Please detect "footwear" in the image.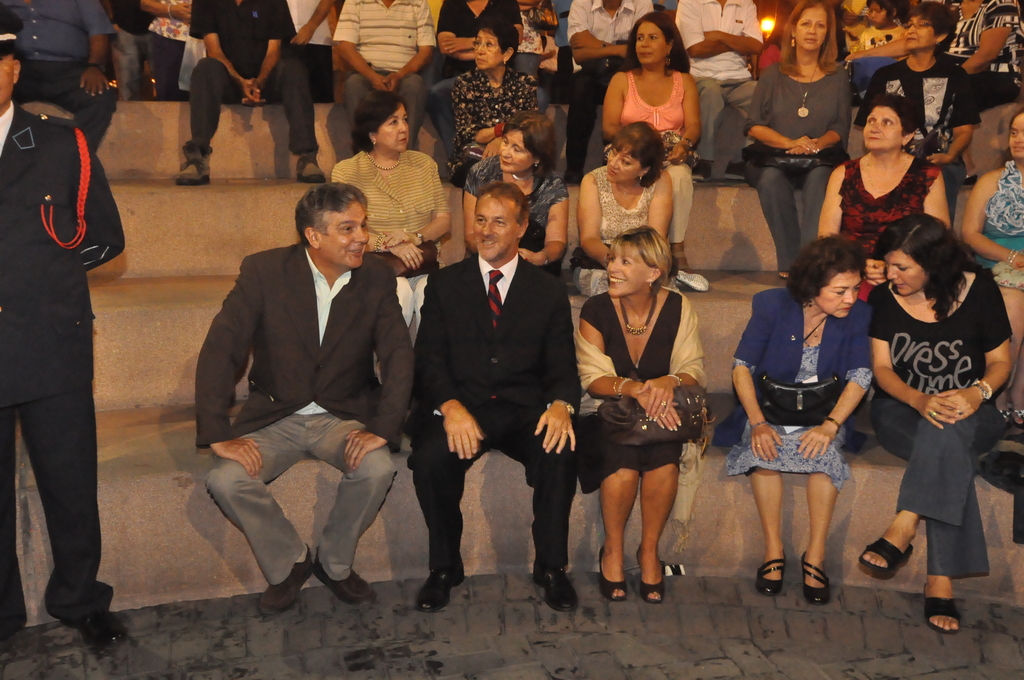
<region>922, 576, 967, 639</region>.
